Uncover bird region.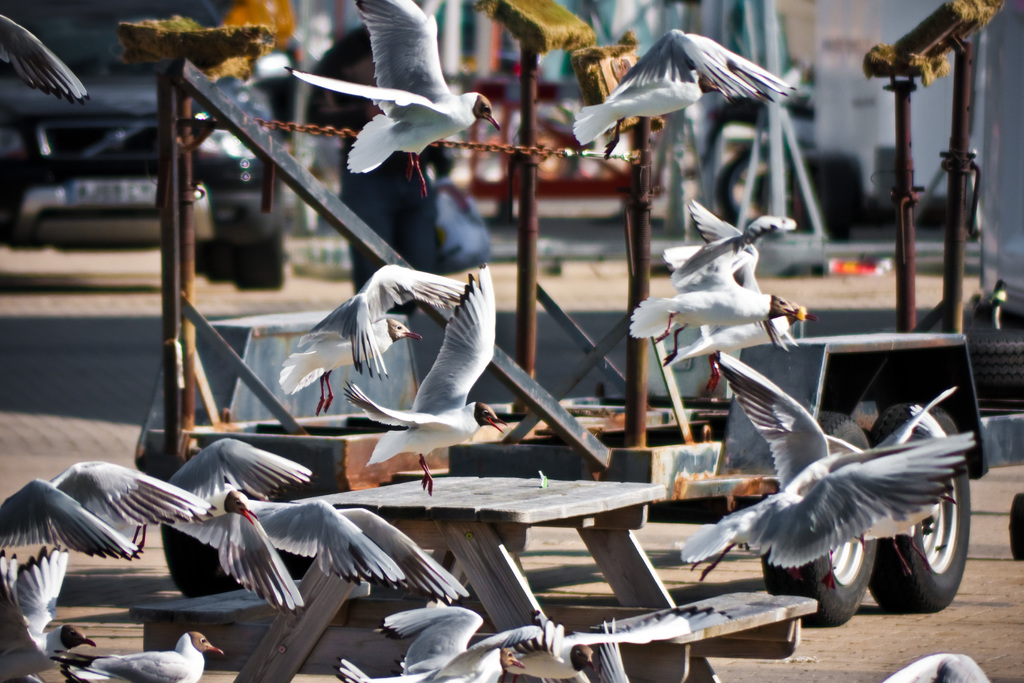
Uncovered: (x1=275, y1=263, x2=468, y2=420).
